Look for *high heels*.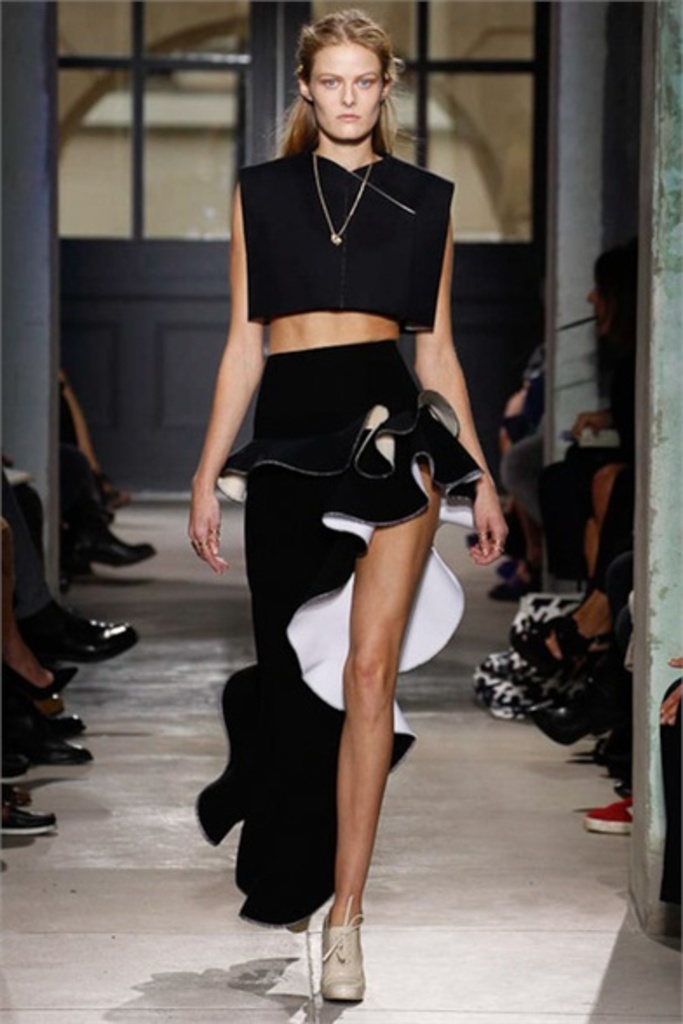
Found: rect(0, 665, 80, 712).
